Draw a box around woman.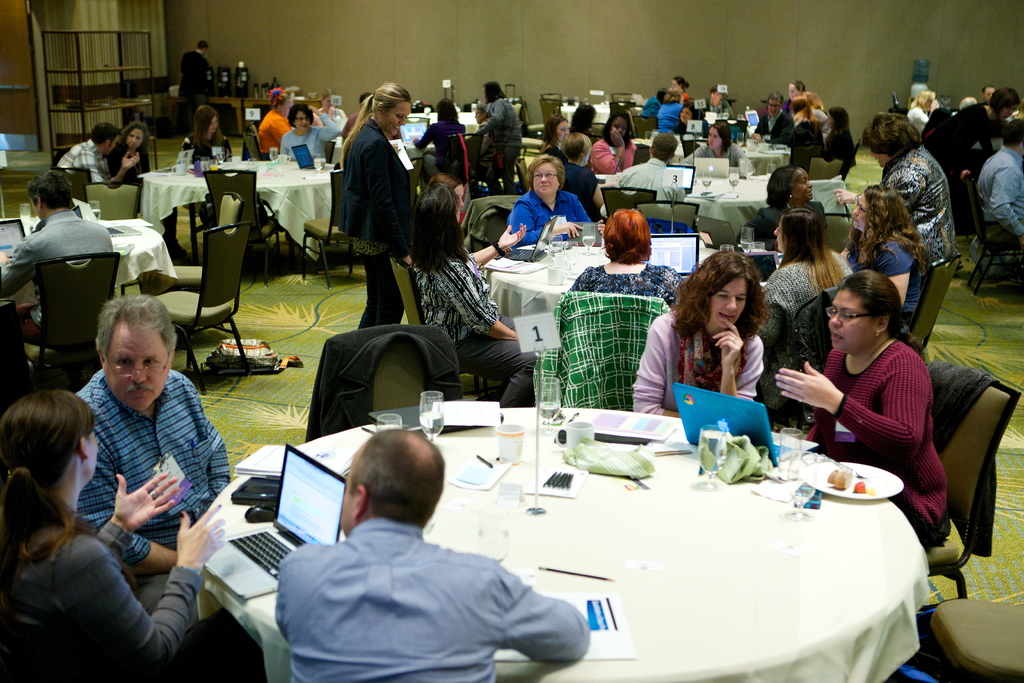
region(545, 115, 566, 160).
